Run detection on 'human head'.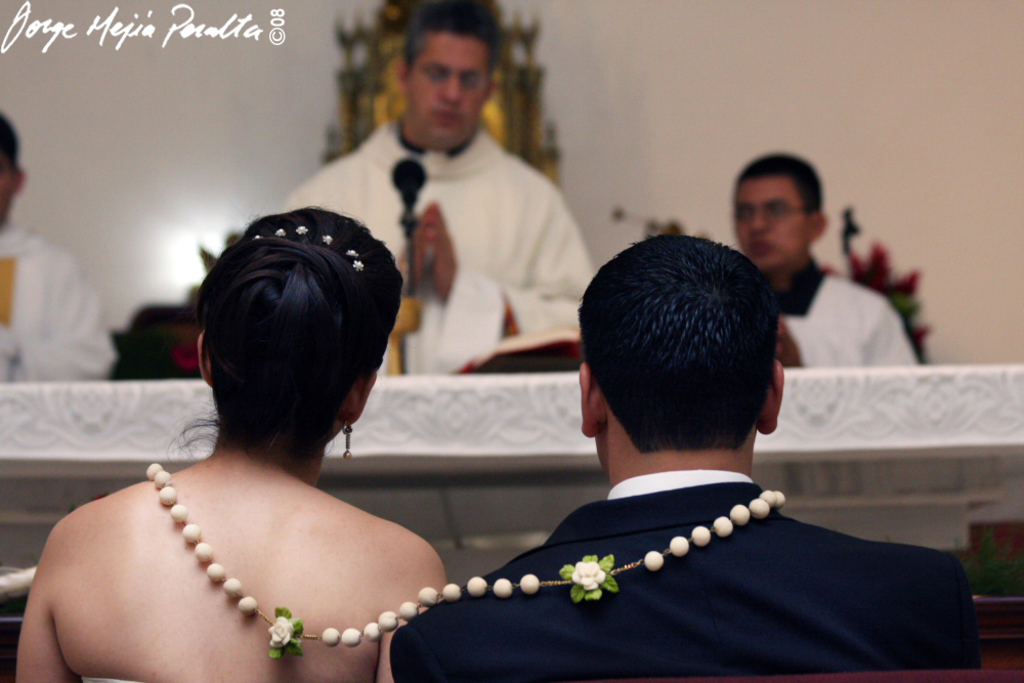
Result: left=578, top=236, right=783, bottom=485.
